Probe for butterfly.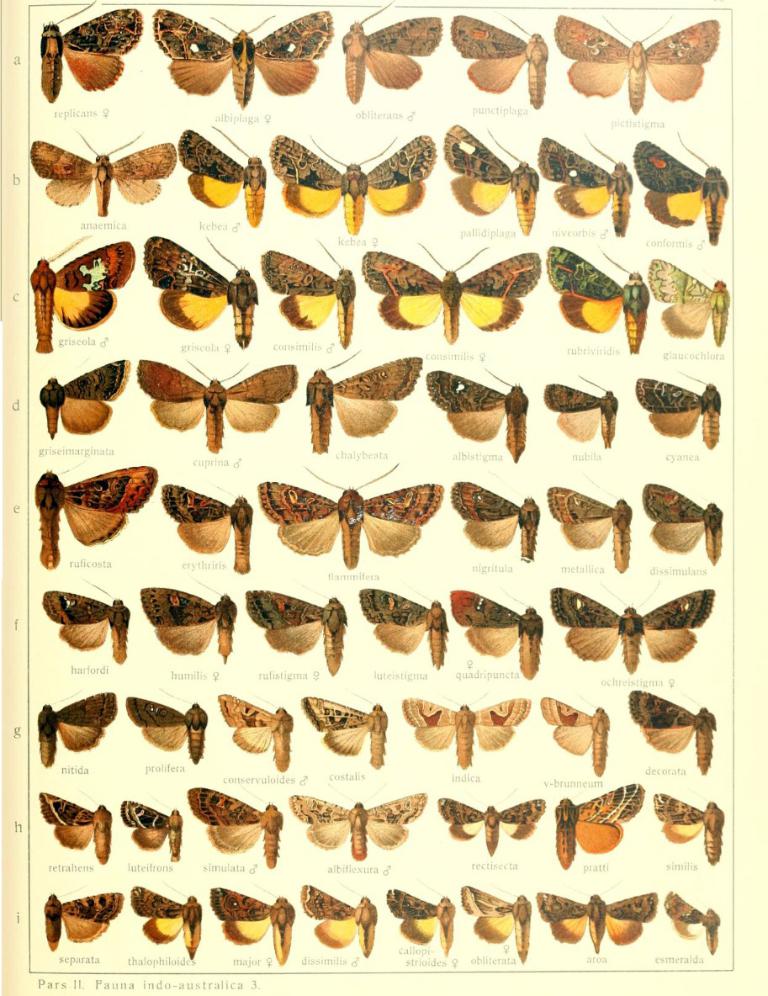
Probe result: bbox(188, 792, 282, 861).
